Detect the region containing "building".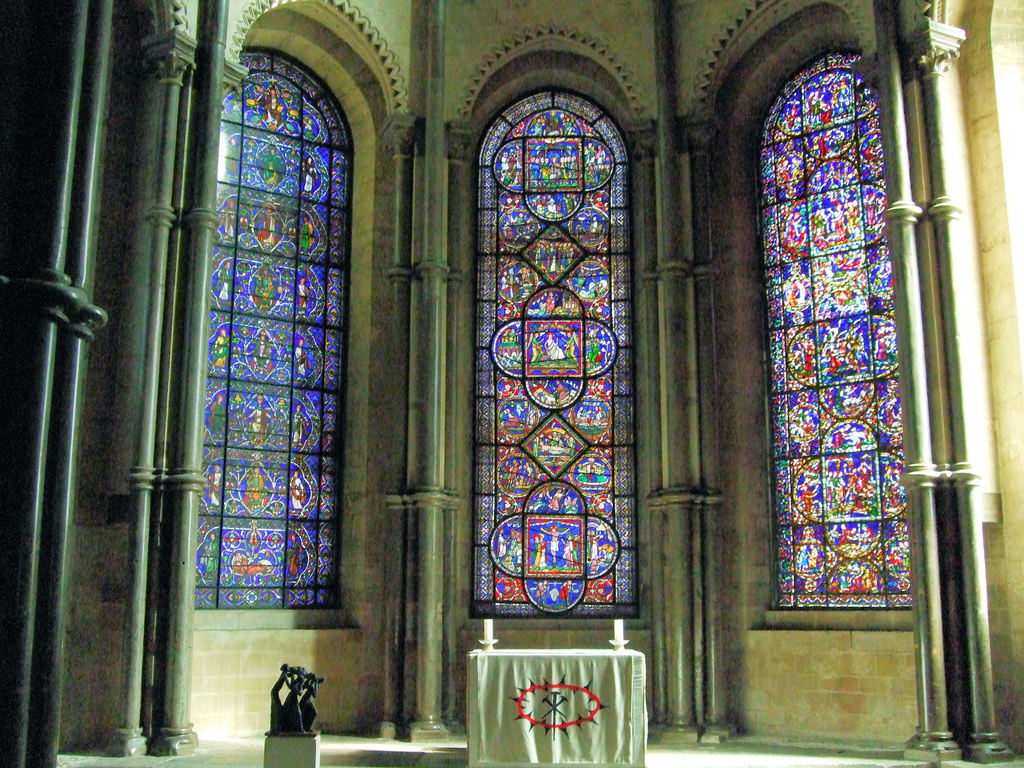
bbox=(0, 0, 1023, 767).
